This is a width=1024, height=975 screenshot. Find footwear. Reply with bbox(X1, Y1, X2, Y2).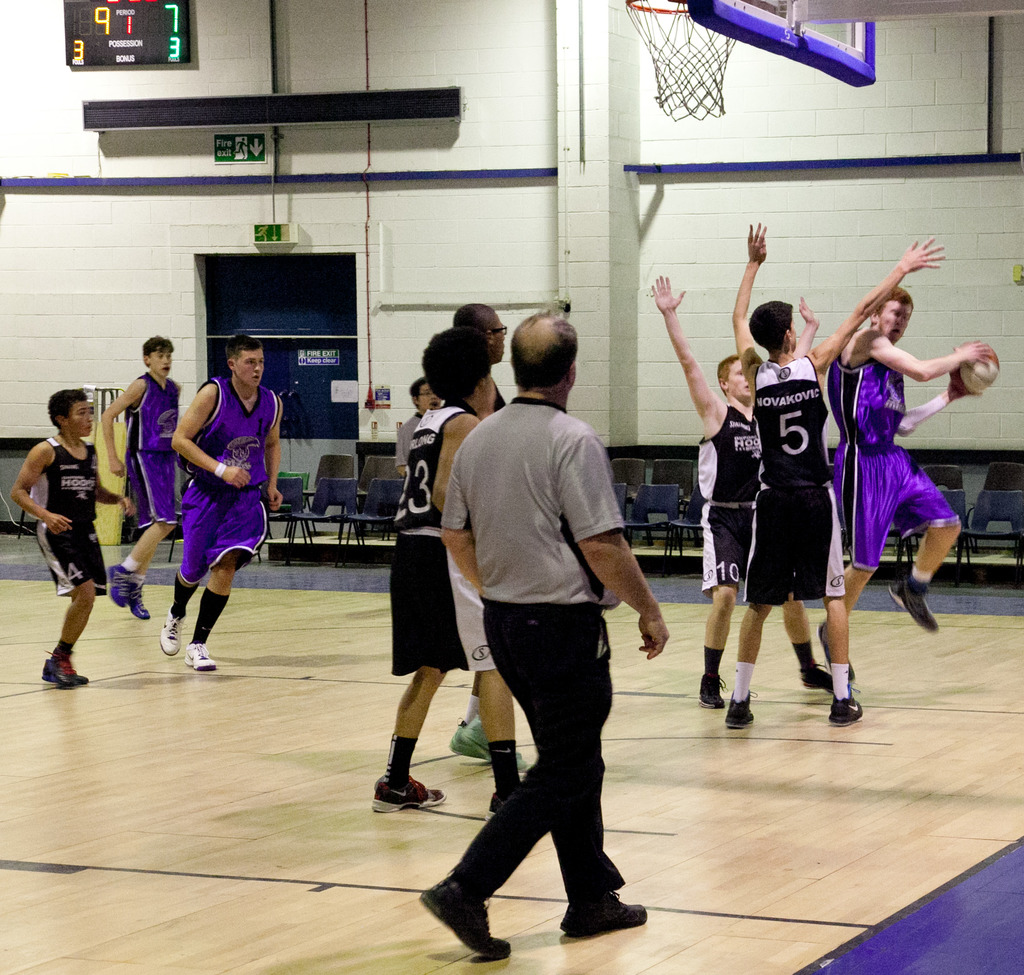
bbox(159, 613, 180, 656).
